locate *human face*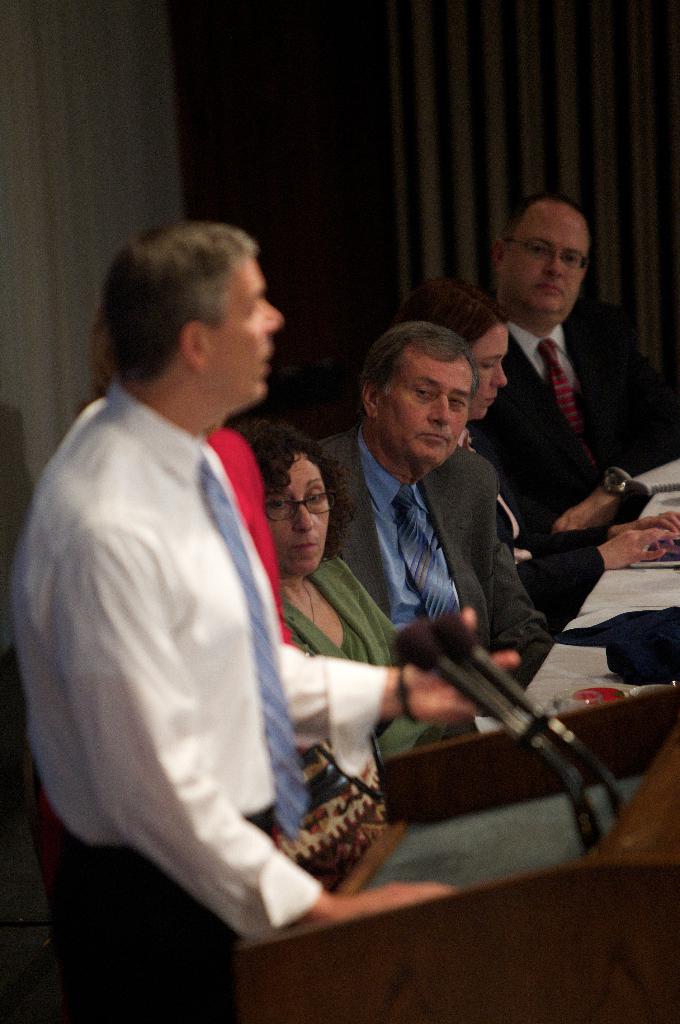
box(267, 452, 329, 580)
